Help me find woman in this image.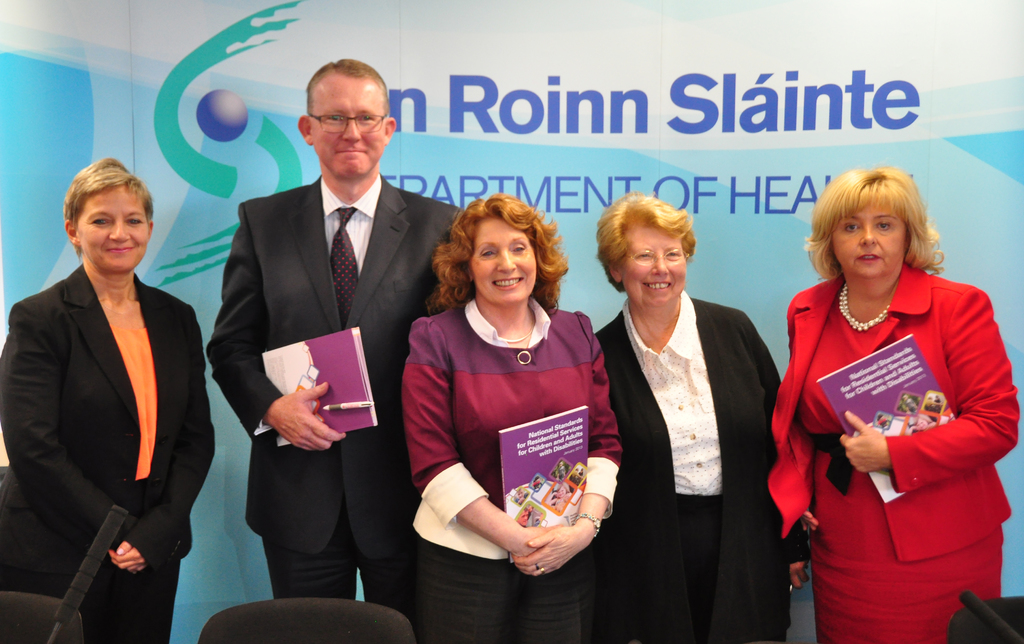
Found it: (left=0, top=159, right=216, bottom=643).
